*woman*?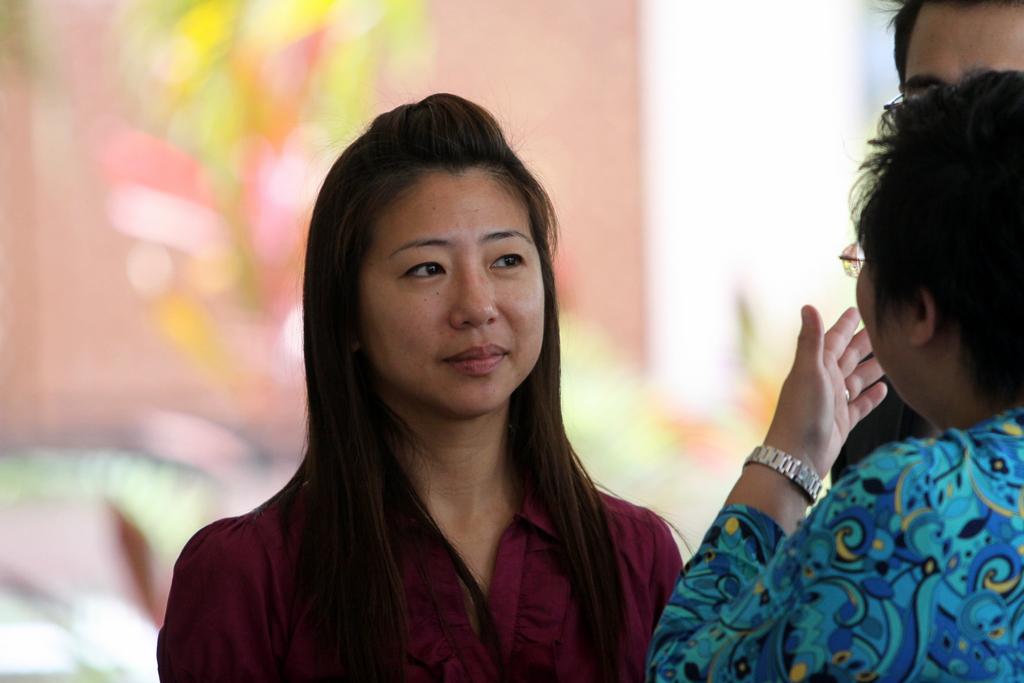
select_region(644, 68, 1023, 682)
